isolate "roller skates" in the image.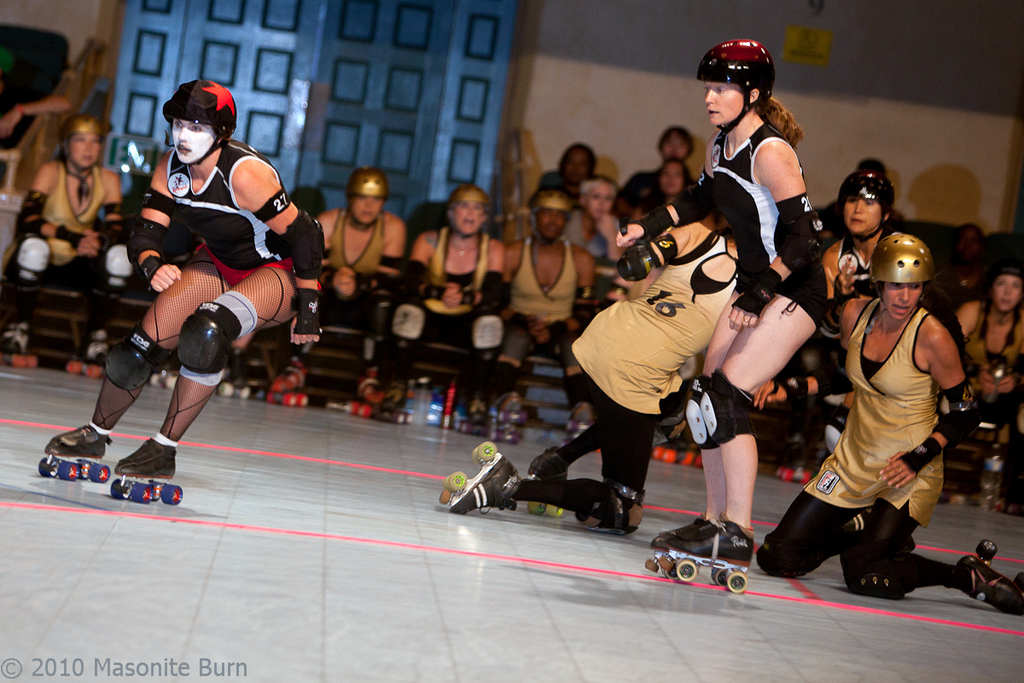
Isolated region: rect(679, 438, 705, 475).
